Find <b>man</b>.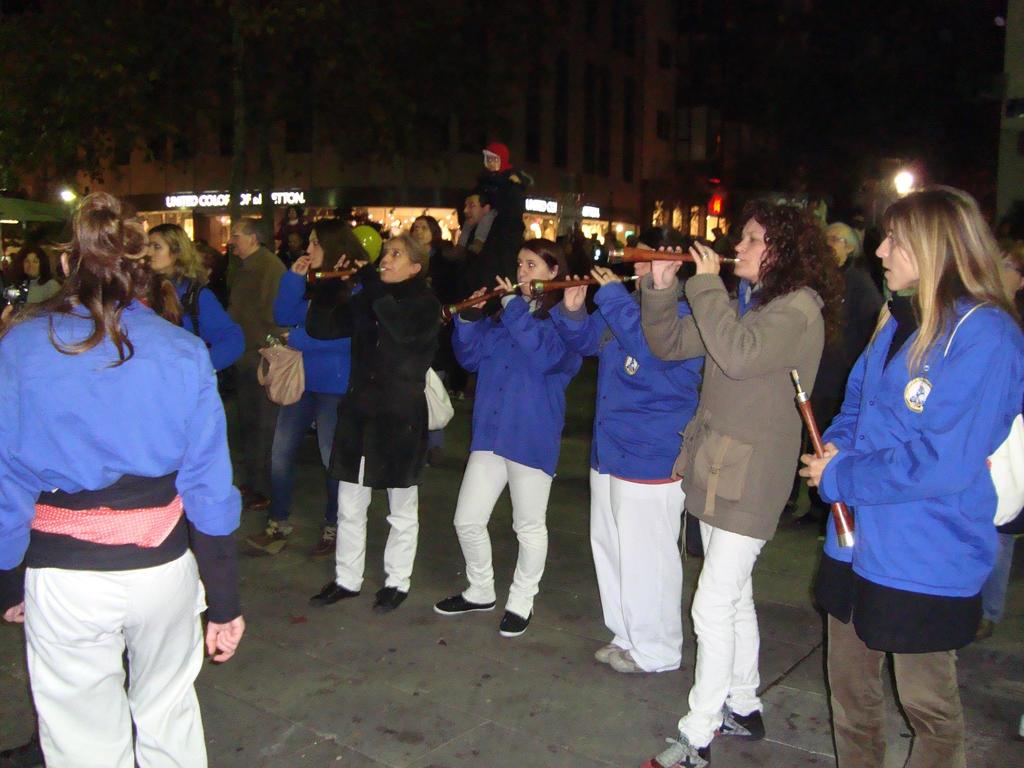
(773,220,884,529).
